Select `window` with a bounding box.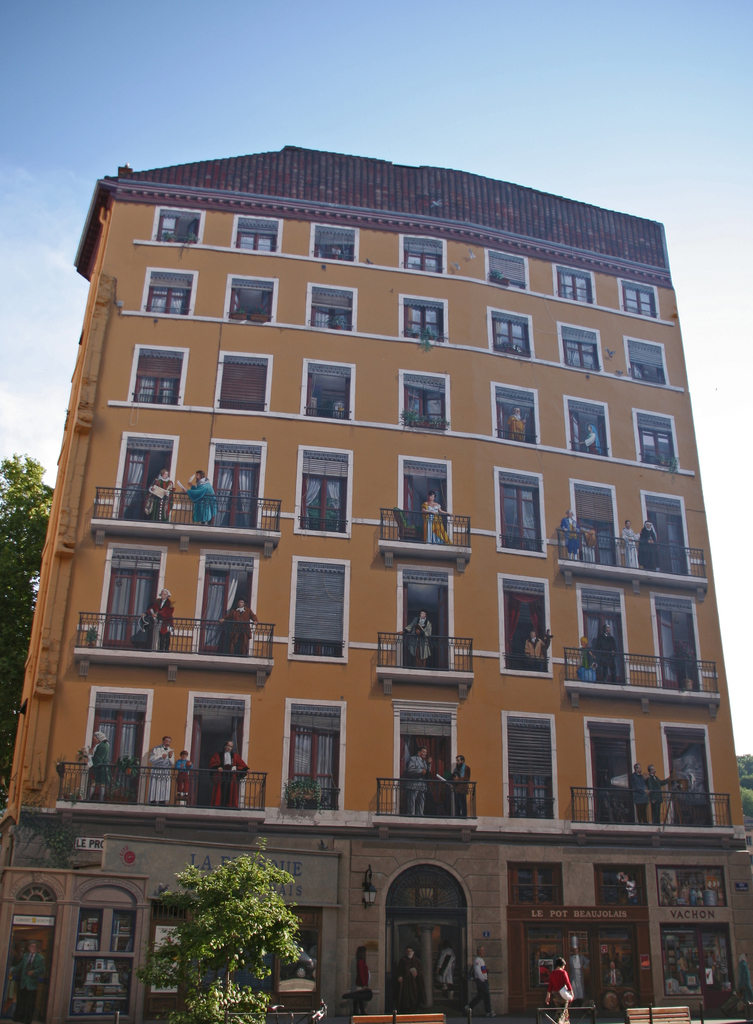
[x1=517, y1=712, x2=572, y2=832].
